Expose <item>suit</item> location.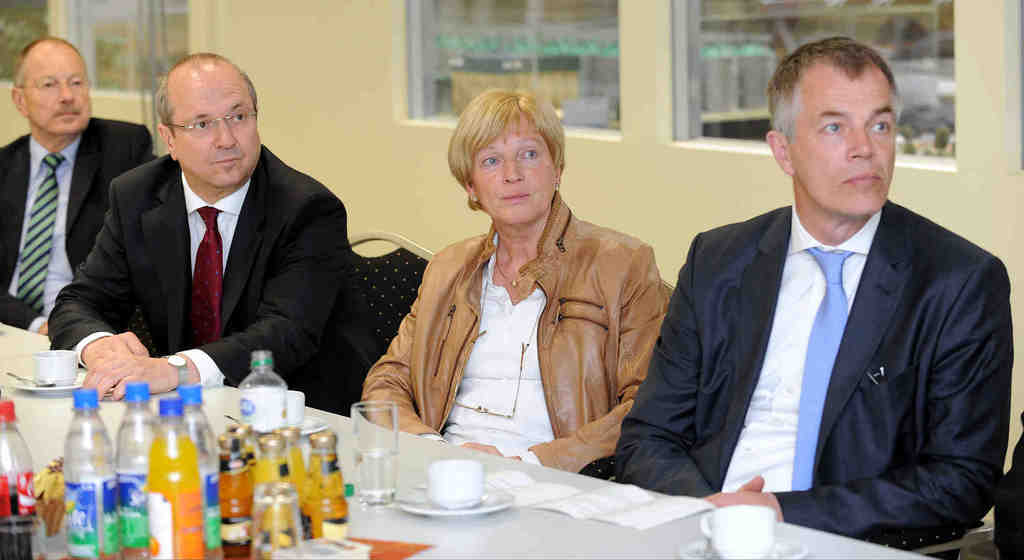
Exposed at bbox=[635, 112, 1007, 530].
